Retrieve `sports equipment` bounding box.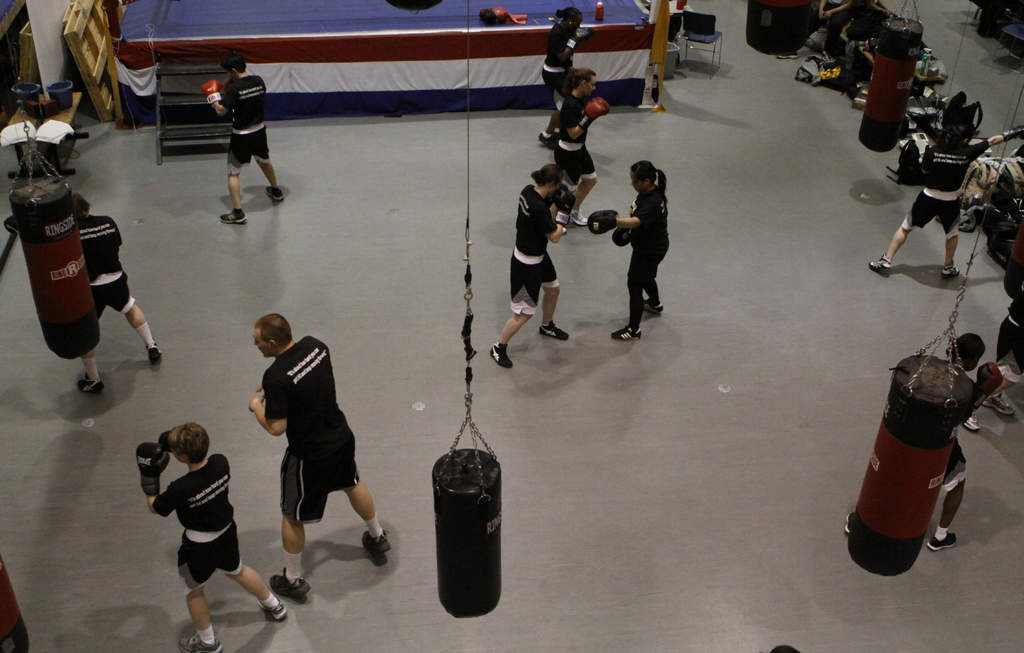
Bounding box: locate(584, 206, 618, 241).
